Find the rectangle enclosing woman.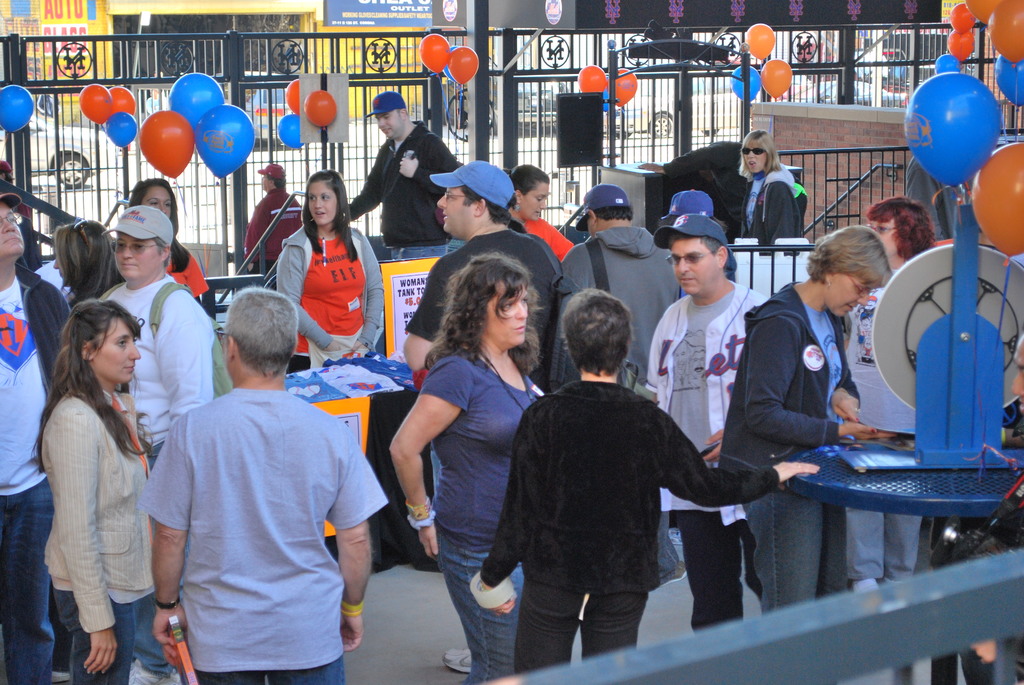
rect(129, 176, 211, 304).
